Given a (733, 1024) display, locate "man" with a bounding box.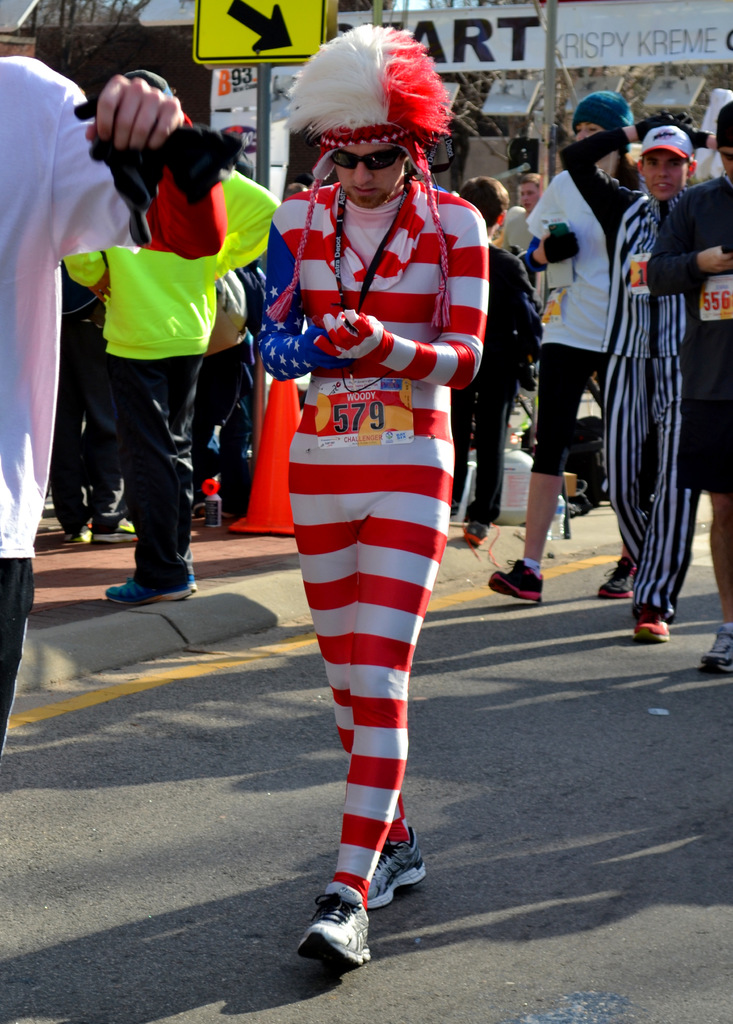
Located: [59, 68, 285, 612].
